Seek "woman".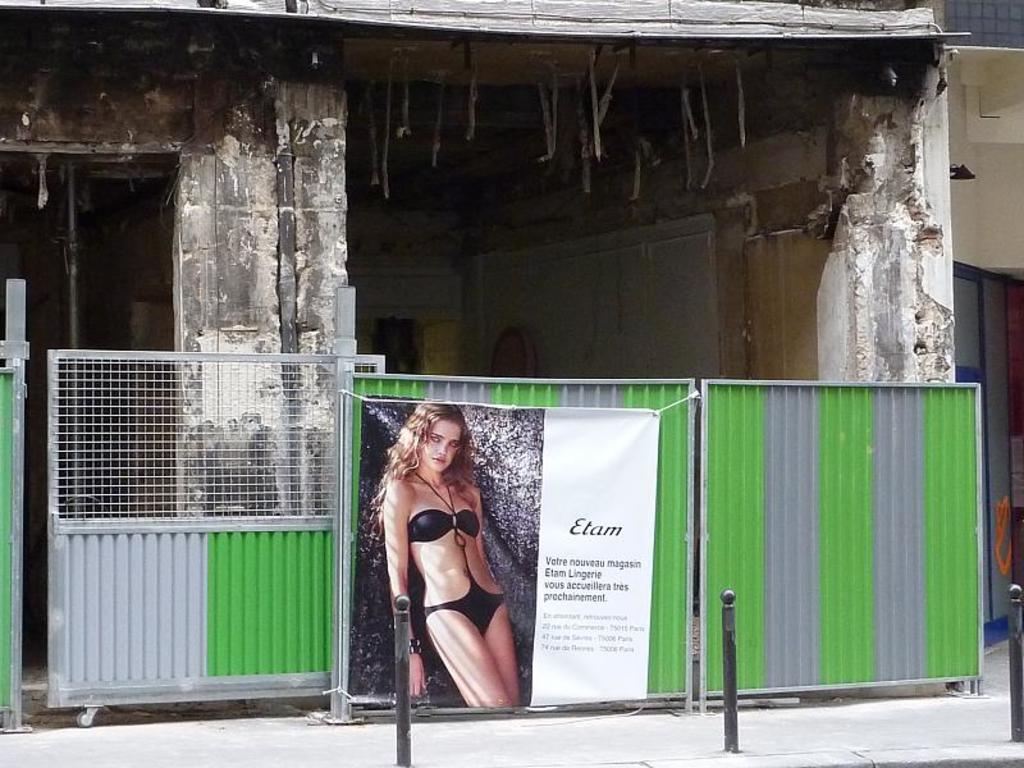
select_region(371, 394, 517, 724).
